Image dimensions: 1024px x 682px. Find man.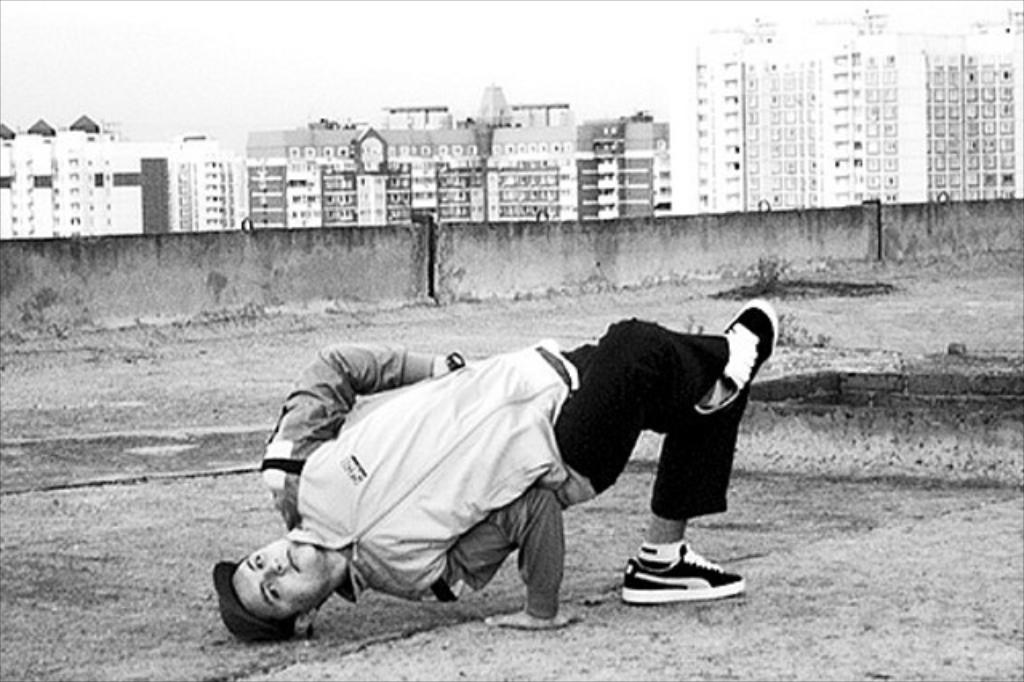
crop(213, 296, 779, 634).
